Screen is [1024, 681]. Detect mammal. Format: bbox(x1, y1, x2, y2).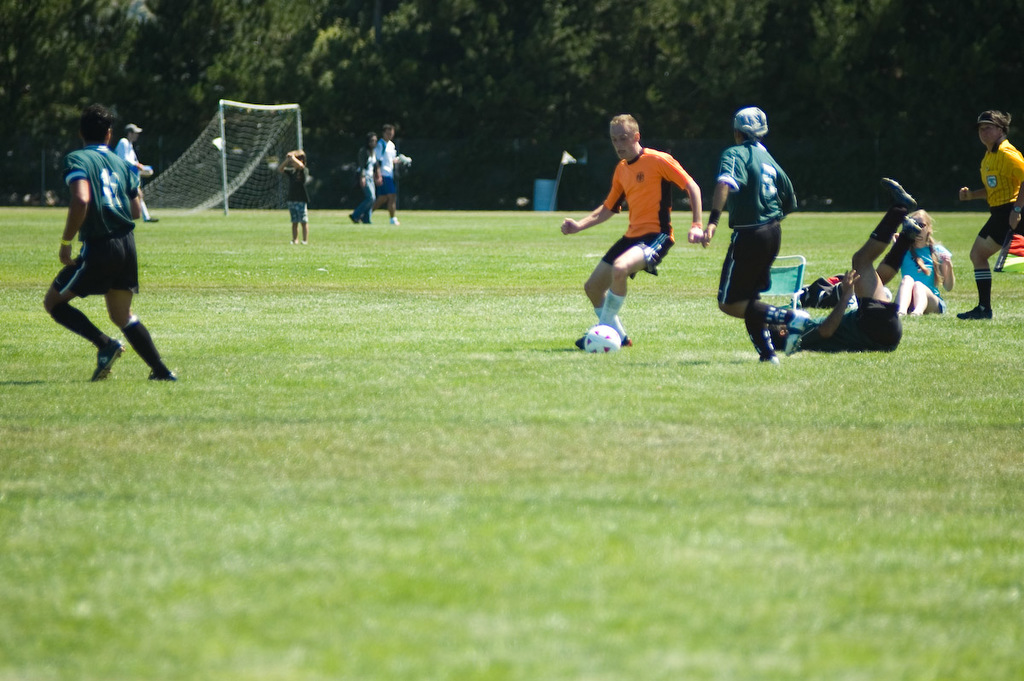
bbox(280, 143, 306, 241).
